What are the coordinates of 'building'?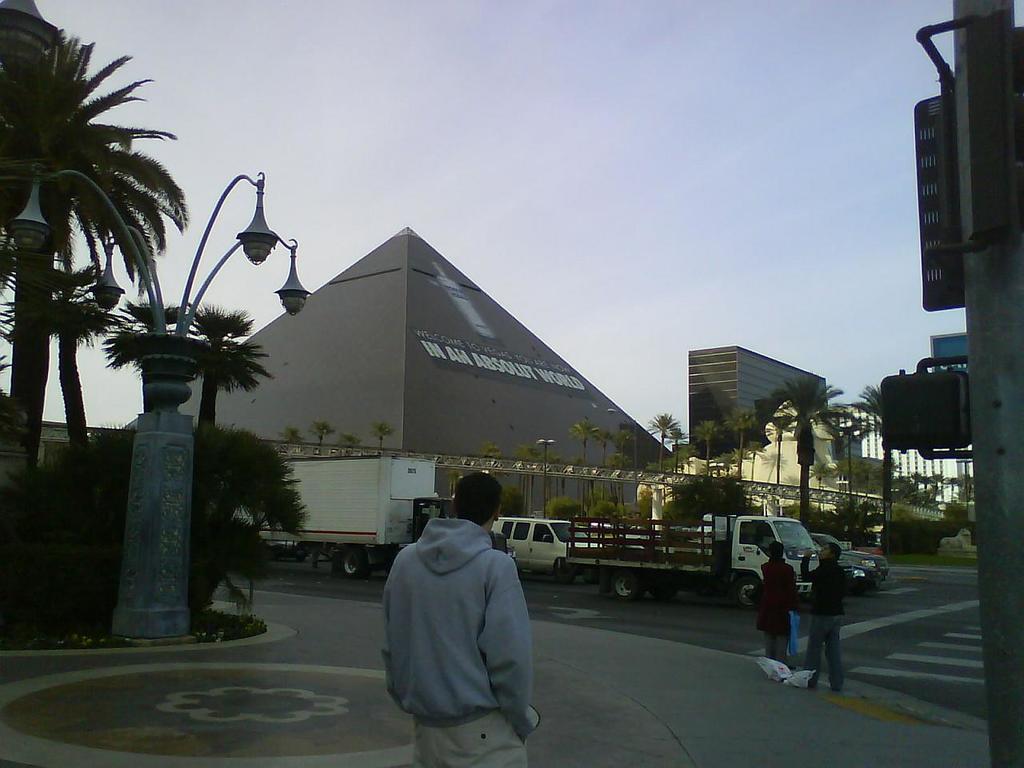
BBox(689, 346, 830, 454).
